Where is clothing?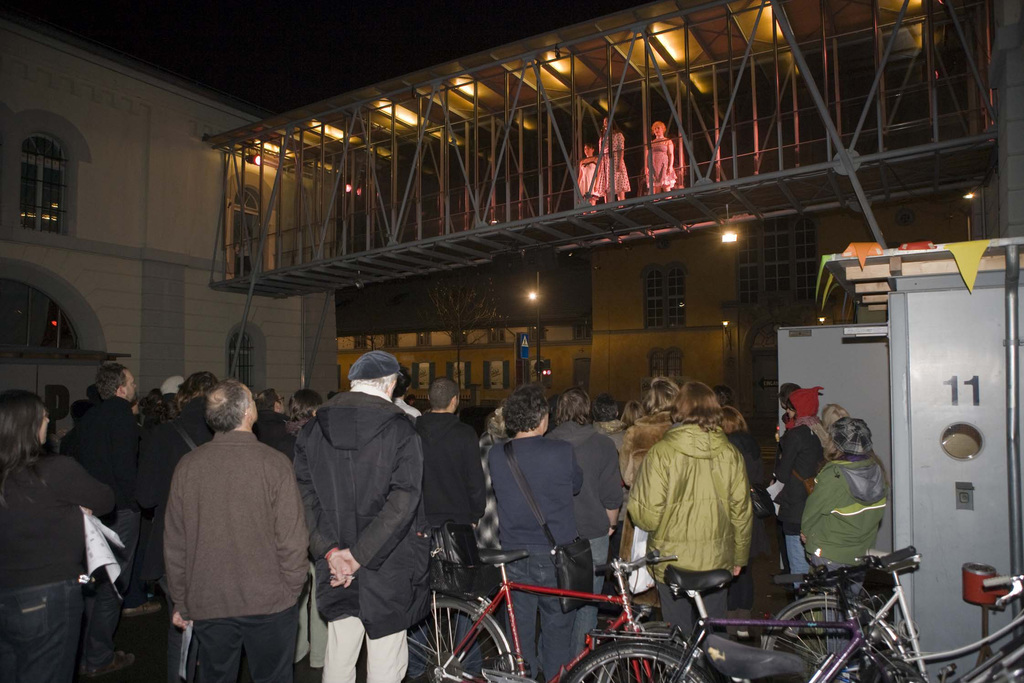
[left=593, top=134, right=632, bottom=195].
